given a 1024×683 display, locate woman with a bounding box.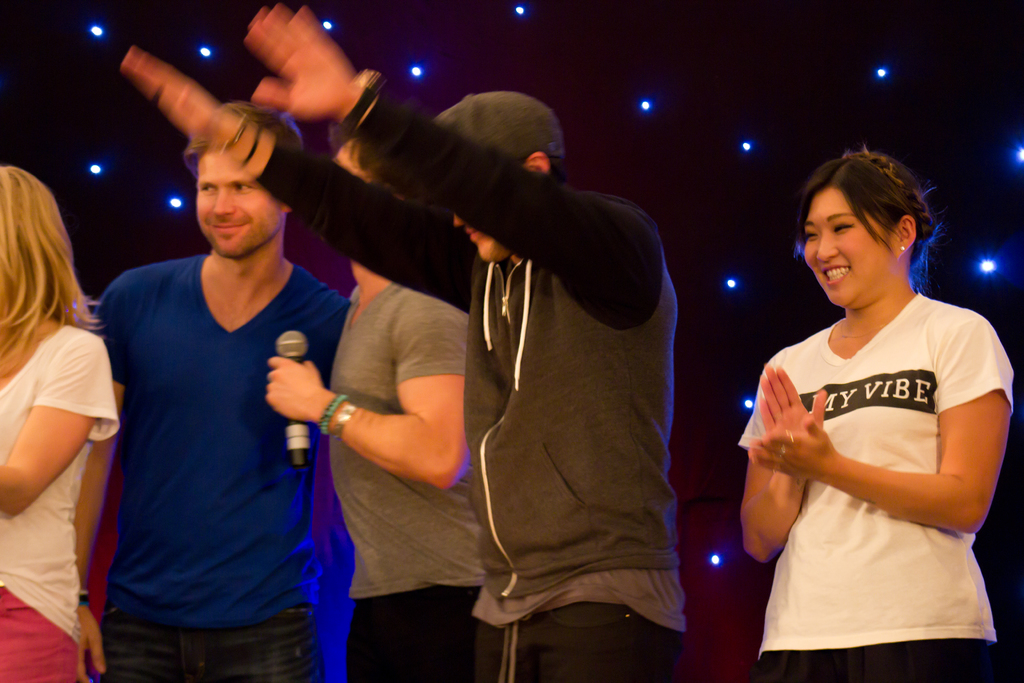
Located: [left=736, top=142, right=1013, bottom=682].
